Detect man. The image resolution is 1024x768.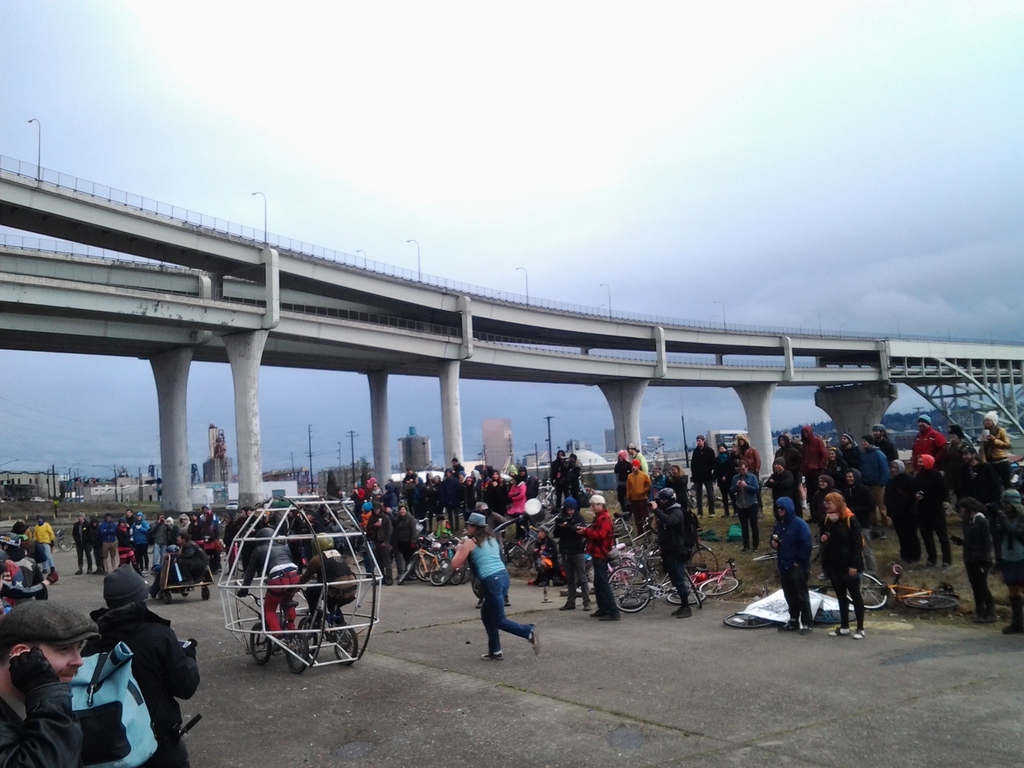
<region>728, 460, 756, 547</region>.
